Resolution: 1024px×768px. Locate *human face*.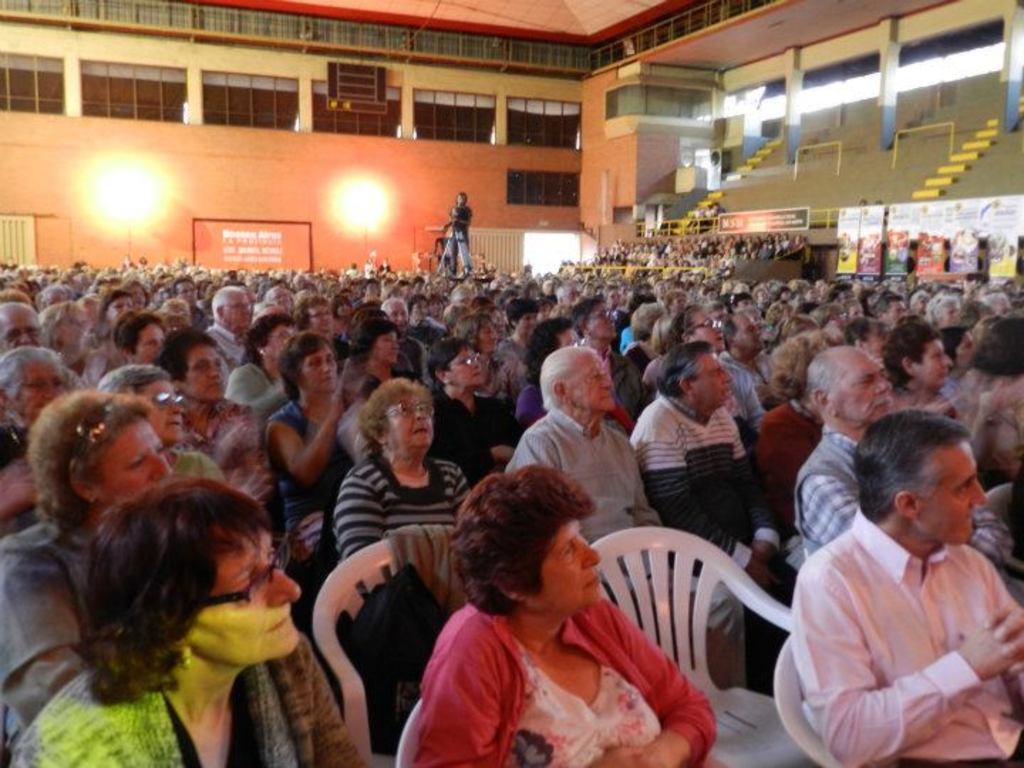
box(388, 400, 437, 452).
